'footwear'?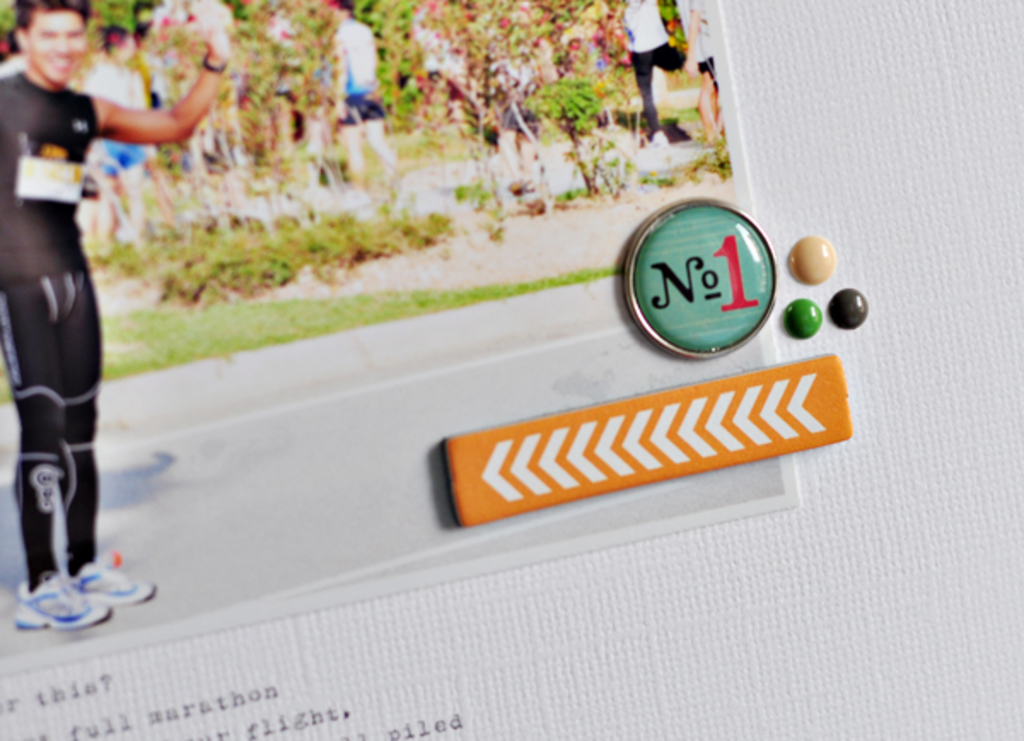
x1=9 y1=558 x2=128 y2=633
